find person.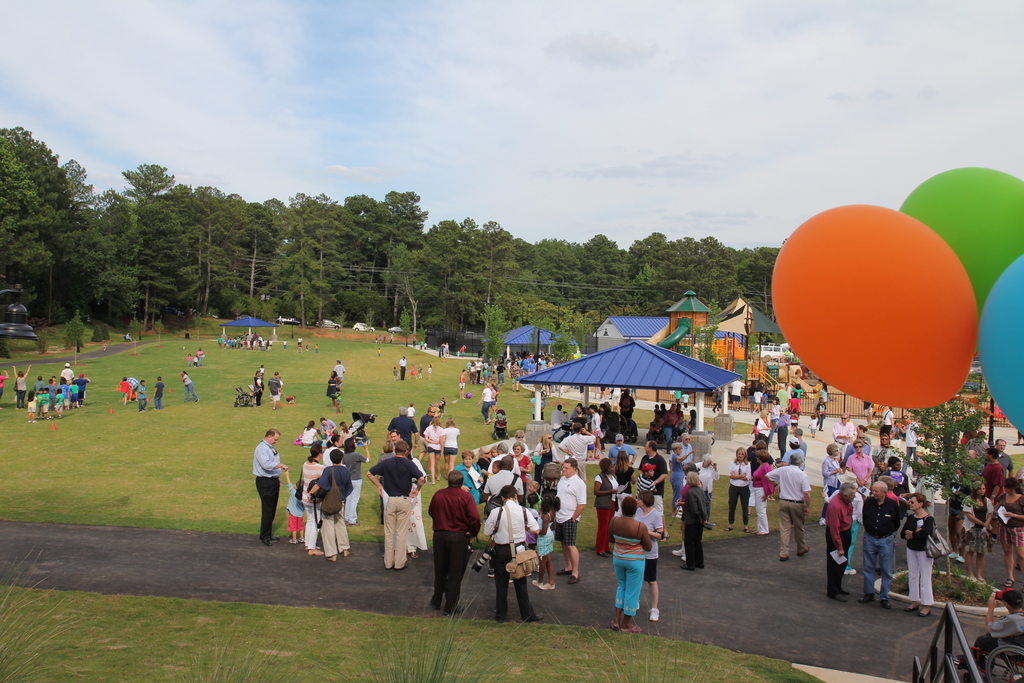
x1=607 y1=448 x2=633 y2=500.
